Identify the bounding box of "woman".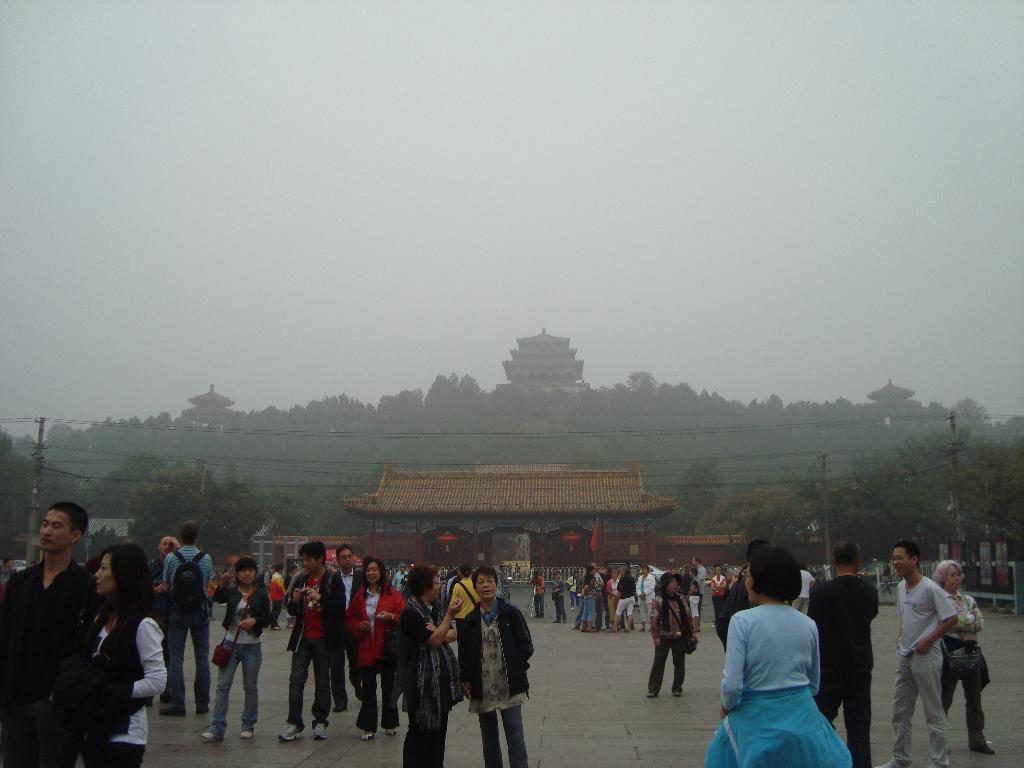
<box>382,554,470,767</box>.
